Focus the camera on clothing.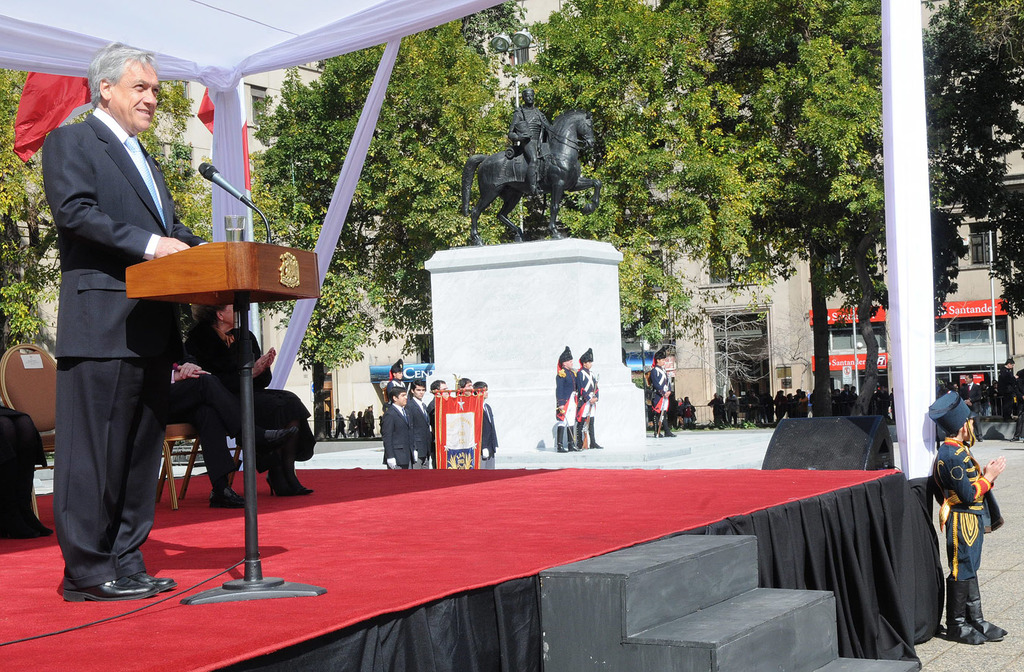
Focus region: region(576, 365, 596, 417).
